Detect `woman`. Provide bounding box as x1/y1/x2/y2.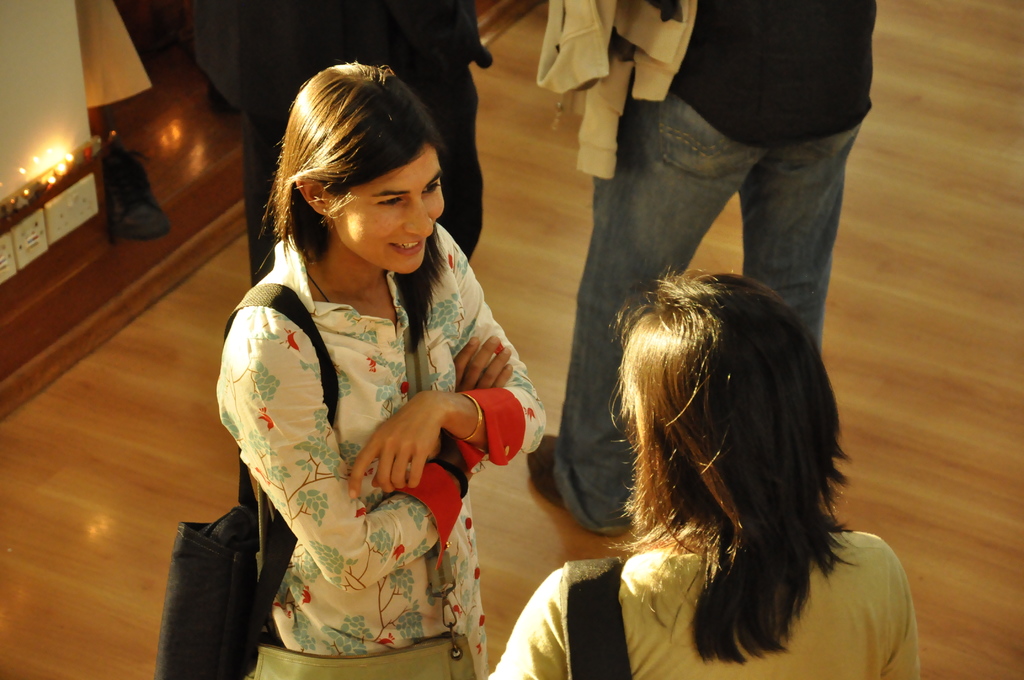
484/264/921/679.
